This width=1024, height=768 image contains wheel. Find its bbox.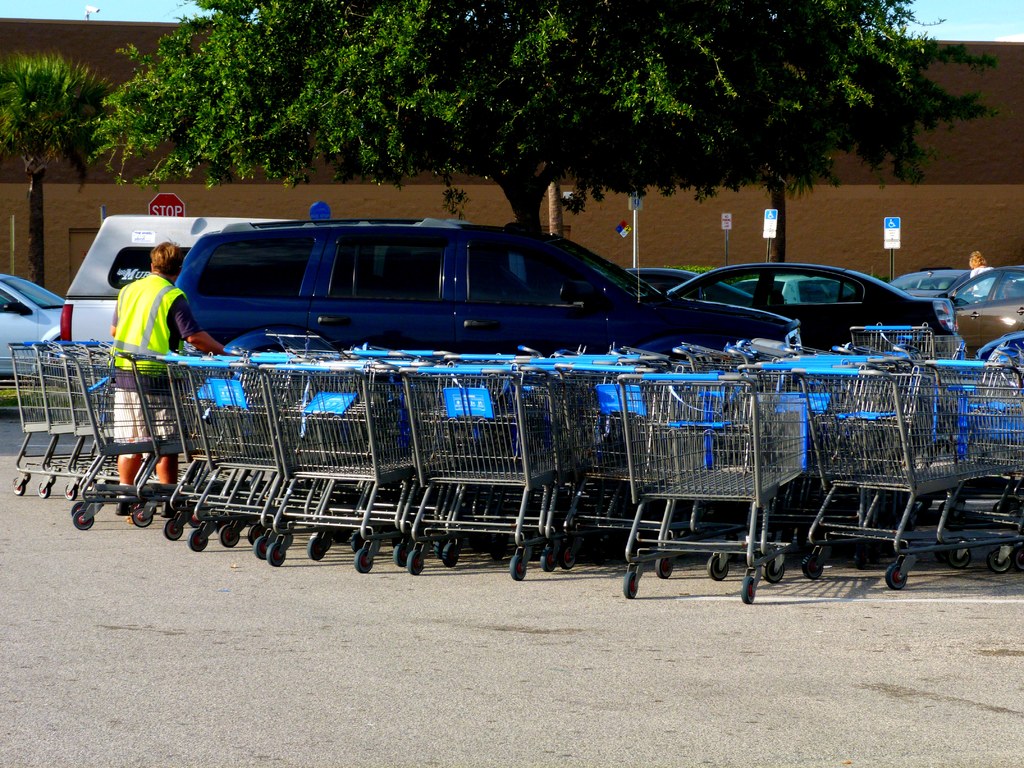
<region>763, 554, 784, 584</region>.
